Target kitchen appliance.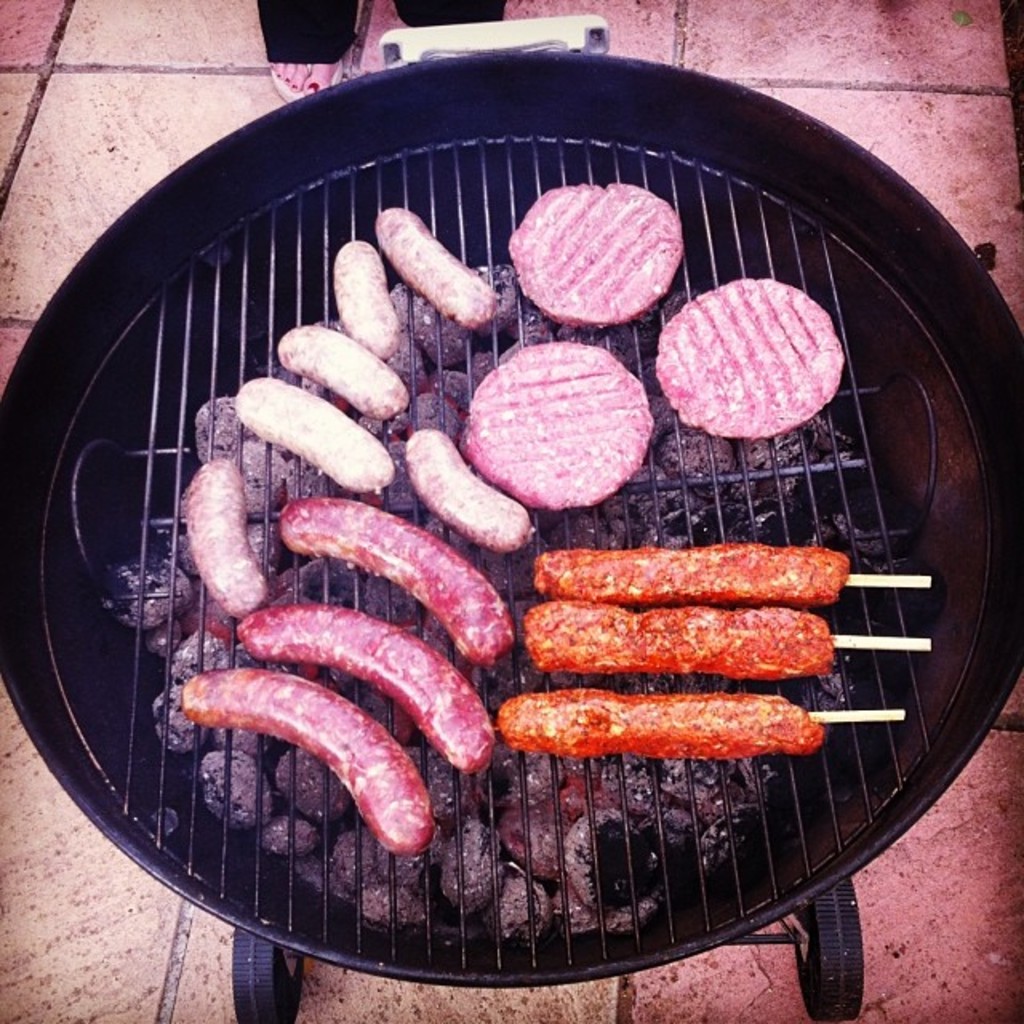
Target region: region(0, 40, 1022, 1022).
